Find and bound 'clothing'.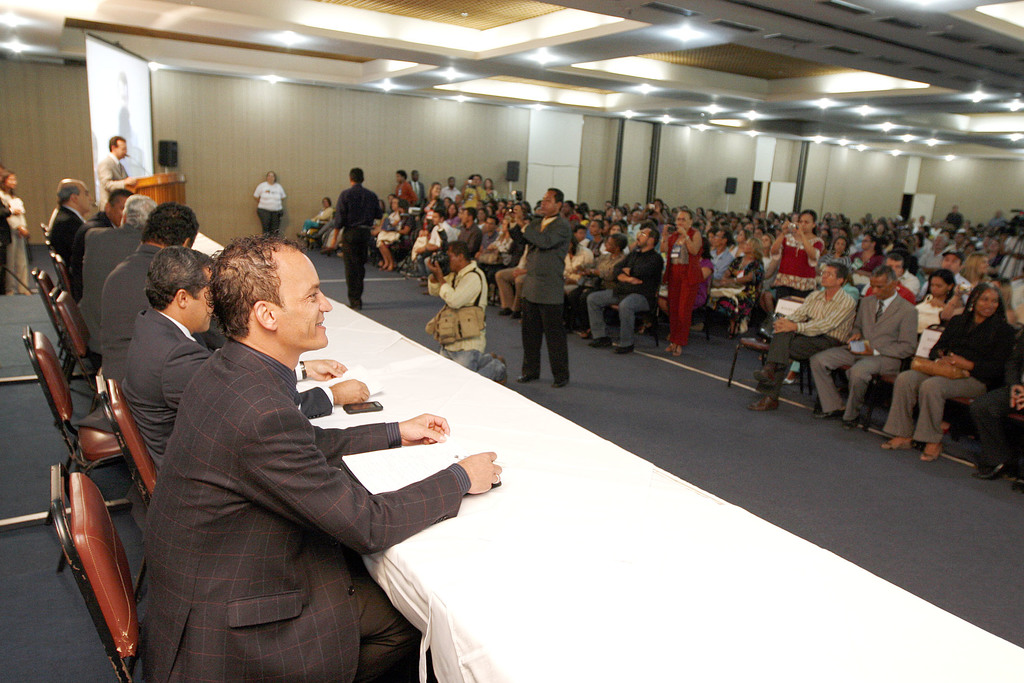
Bound: [662, 220, 703, 340].
